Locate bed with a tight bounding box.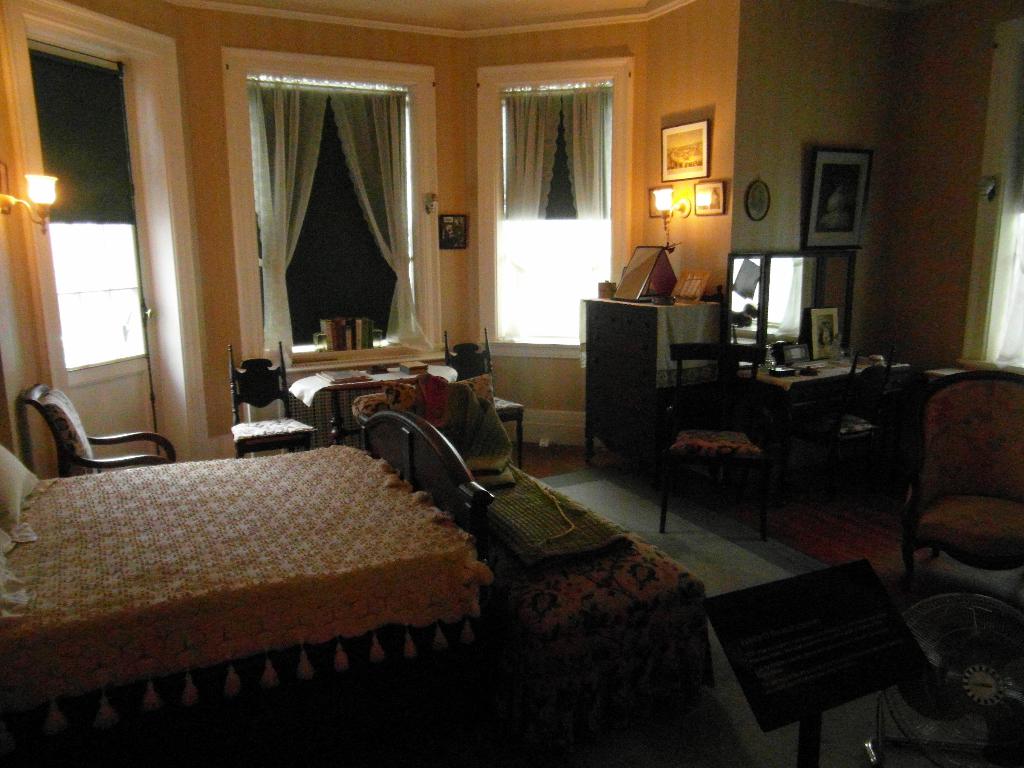
box(12, 365, 521, 733).
